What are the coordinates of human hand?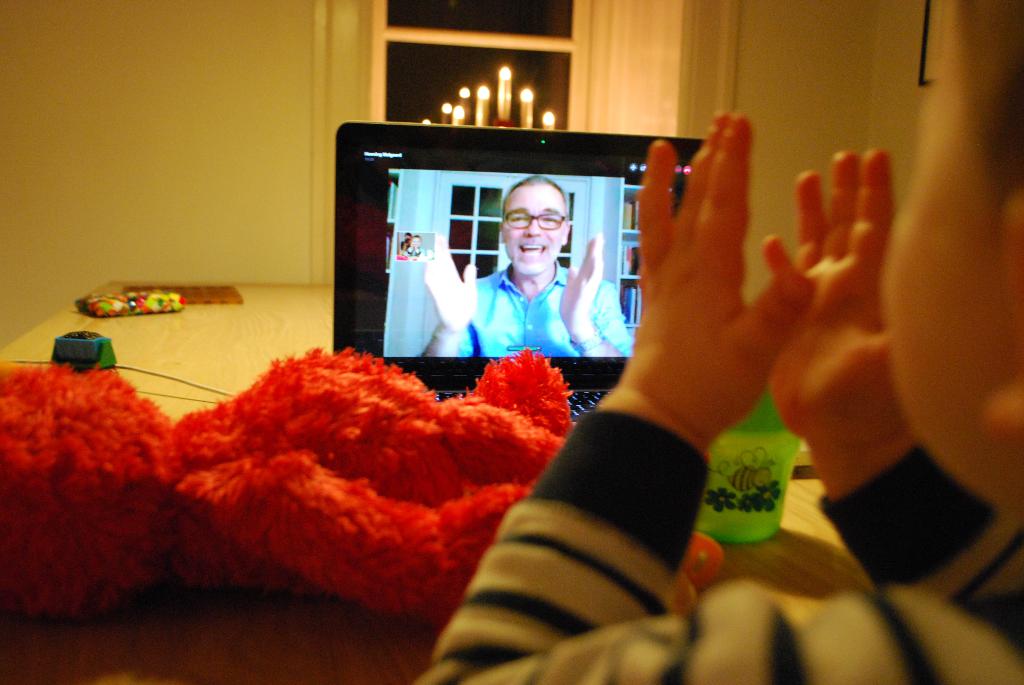
bbox=[760, 147, 909, 459].
